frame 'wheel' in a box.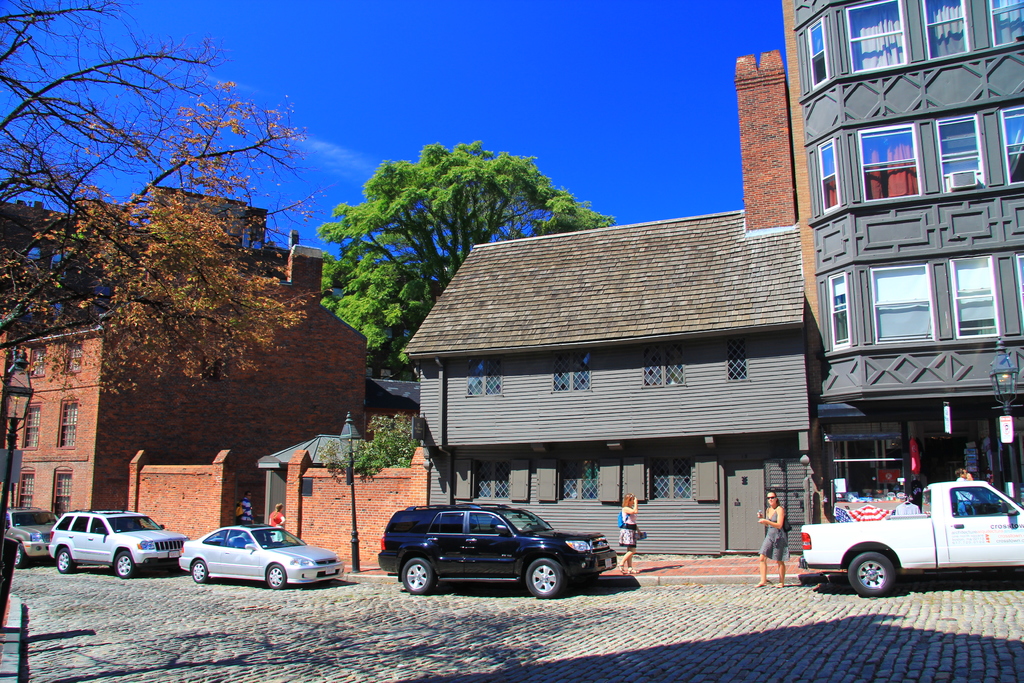
BBox(851, 554, 893, 599).
